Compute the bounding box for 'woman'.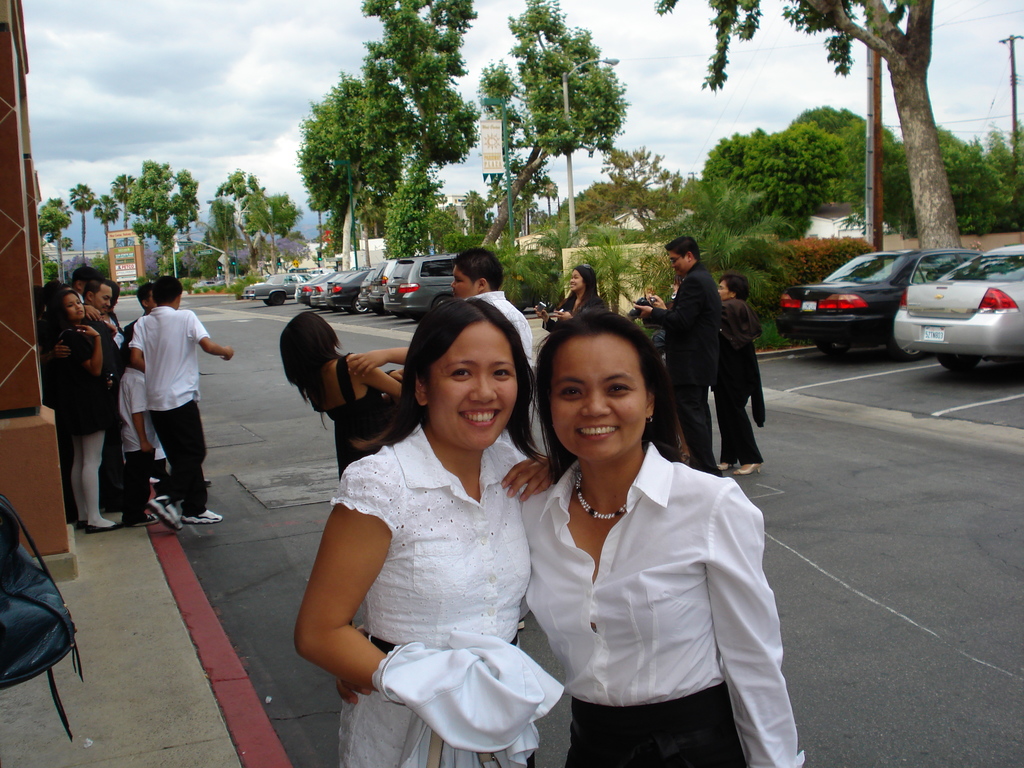
box(708, 275, 767, 474).
